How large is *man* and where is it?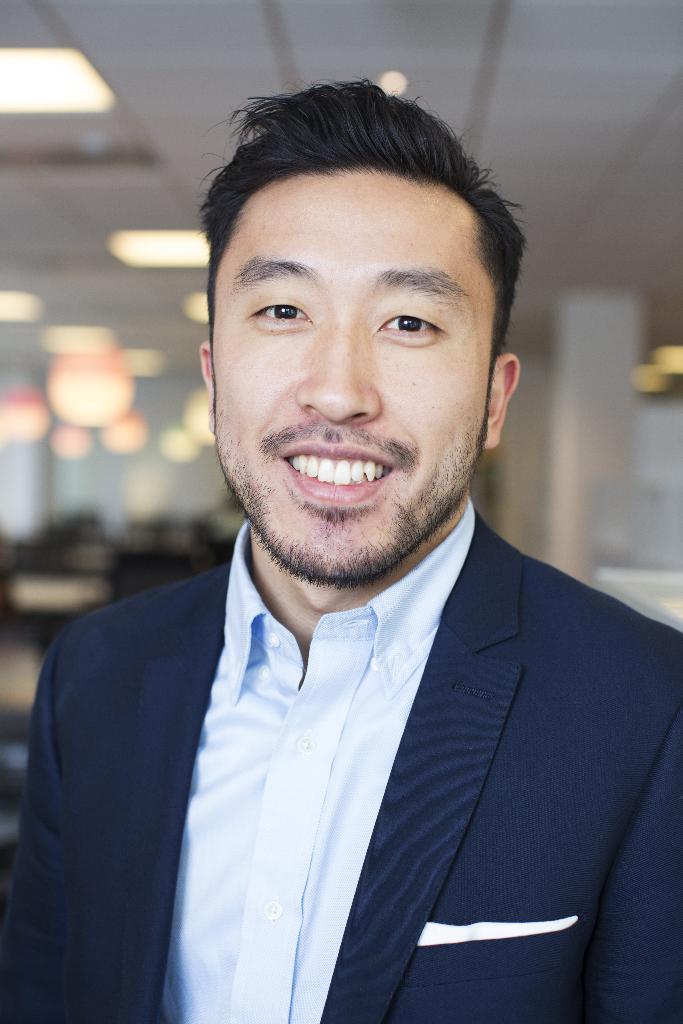
Bounding box: Rect(8, 115, 682, 1022).
